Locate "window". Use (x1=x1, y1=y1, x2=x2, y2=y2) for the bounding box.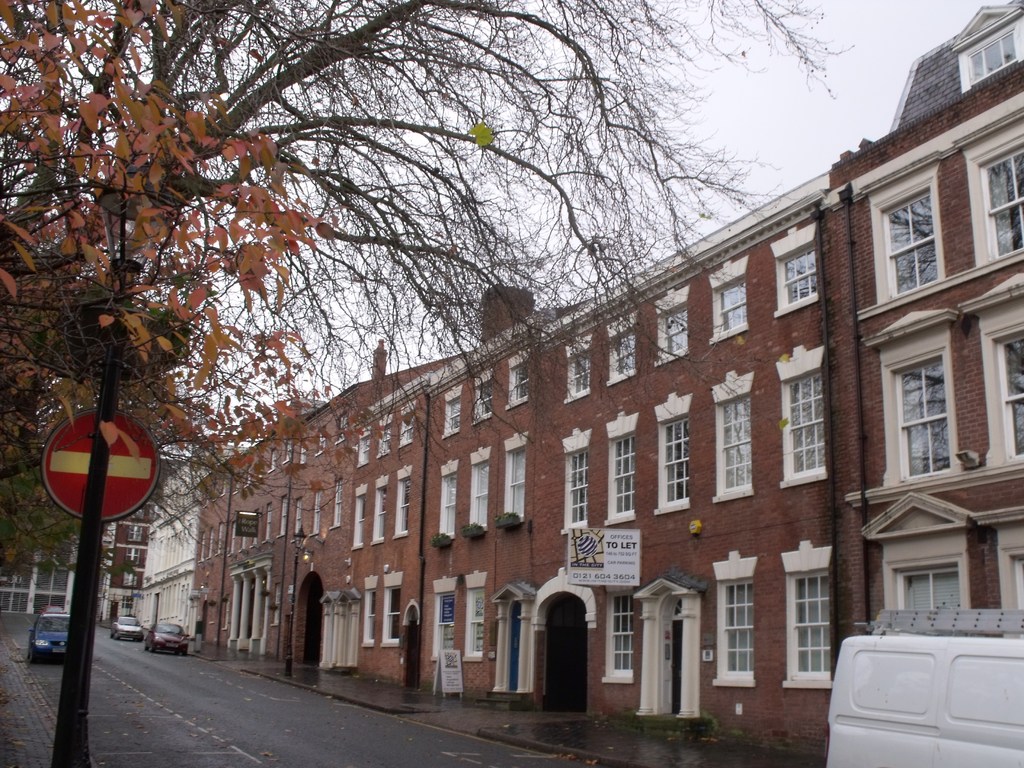
(x1=862, y1=494, x2=968, y2=609).
